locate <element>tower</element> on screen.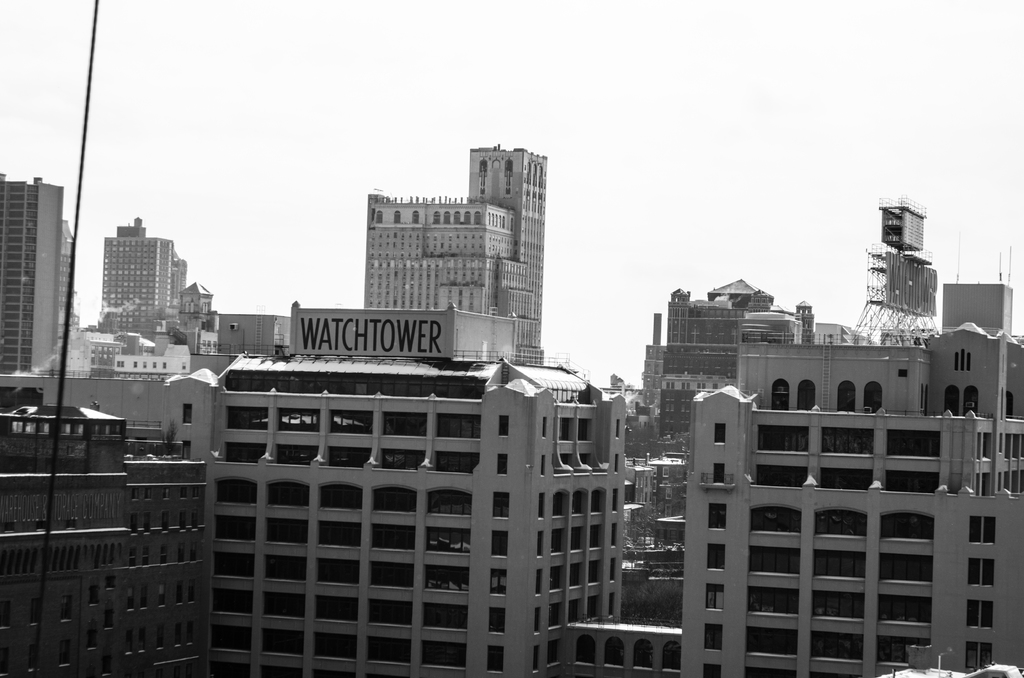
On screen at <region>471, 150, 543, 362</region>.
